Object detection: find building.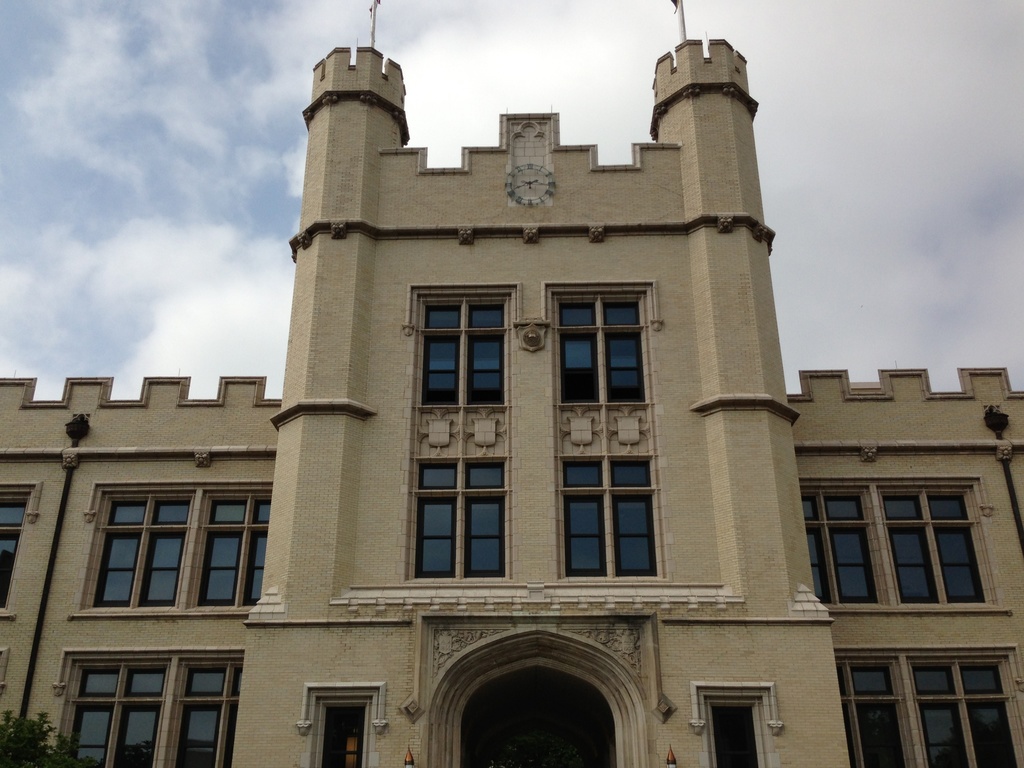
crop(0, 0, 1023, 767).
